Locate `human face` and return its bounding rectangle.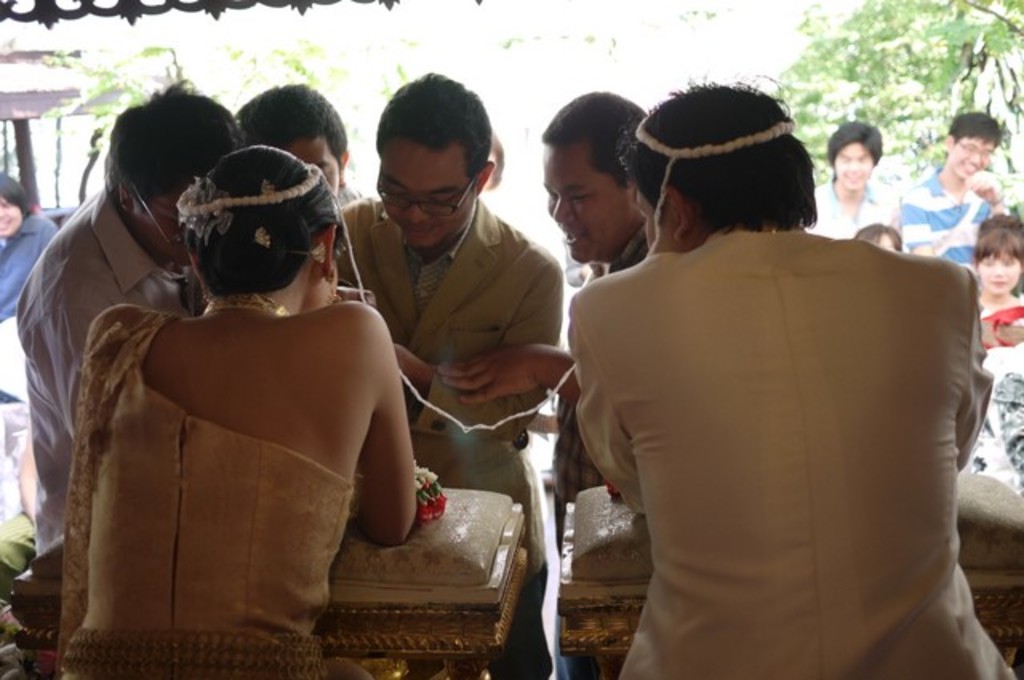
pyautogui.locateOnScreen(835, 139, 874, 189).
